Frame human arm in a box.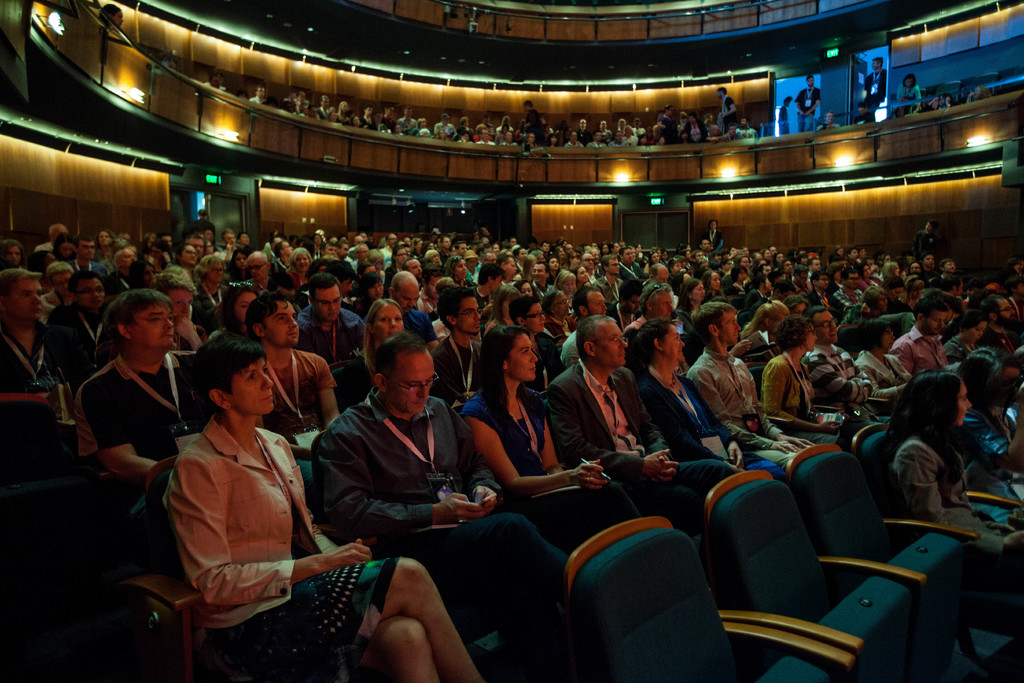
[left=76, top=386, right=101, bottom=464].
